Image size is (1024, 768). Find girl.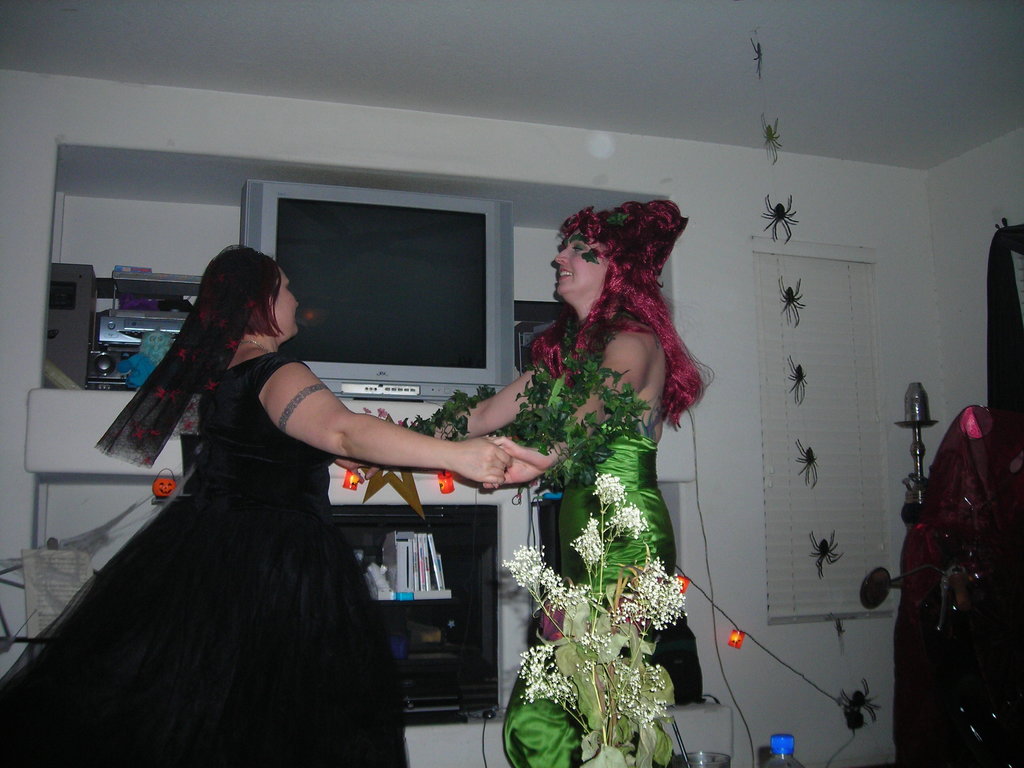
locate(367, 195, 701, 767).
